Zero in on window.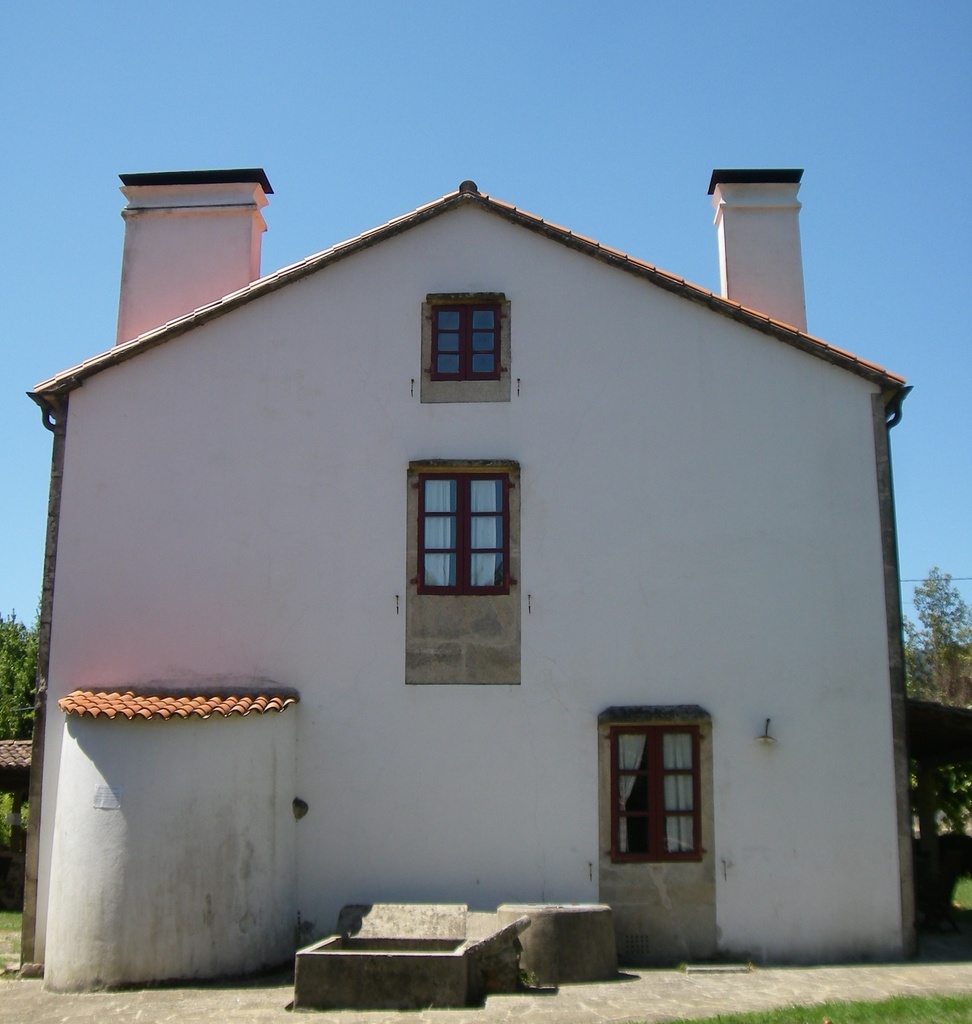
Zeroed in: detection(604, 703, 722, 897).
